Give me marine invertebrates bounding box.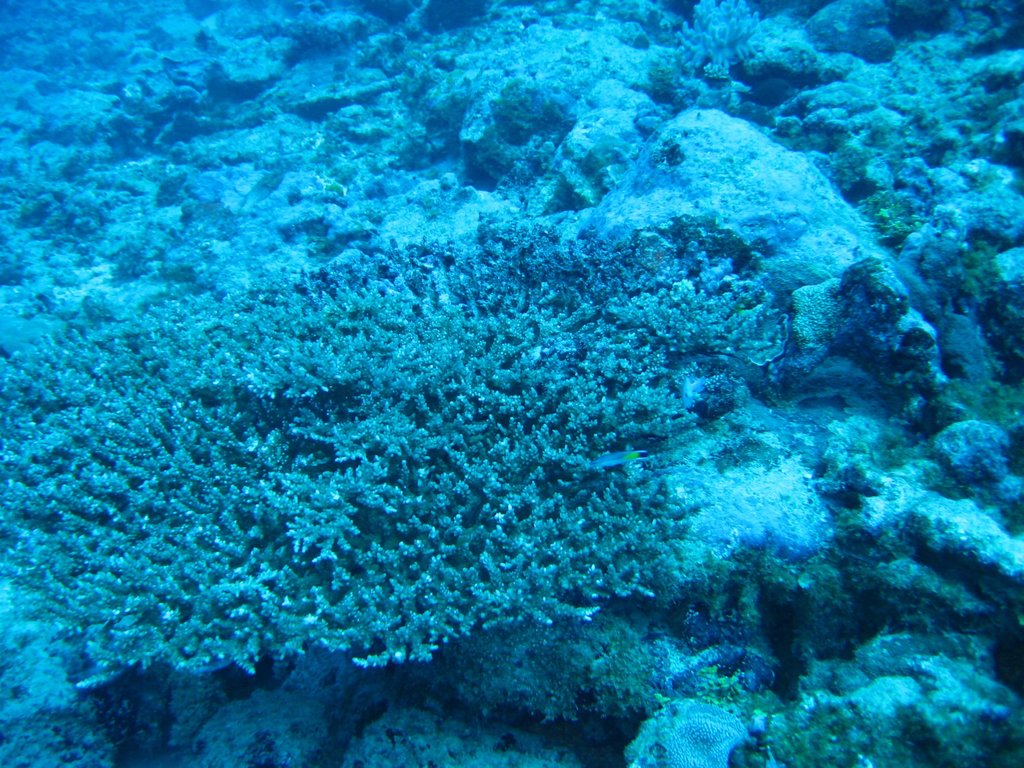
[x1=664, y1=0, x2=773, y2=72].
